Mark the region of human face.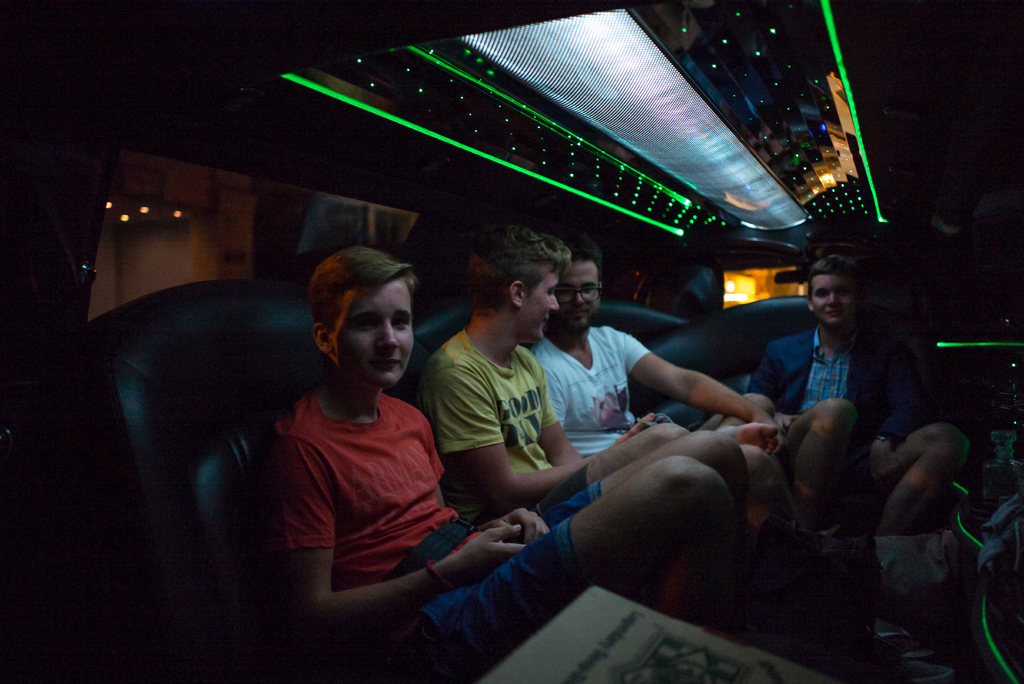
Region: l=528, t=273, r=559, b=345.
